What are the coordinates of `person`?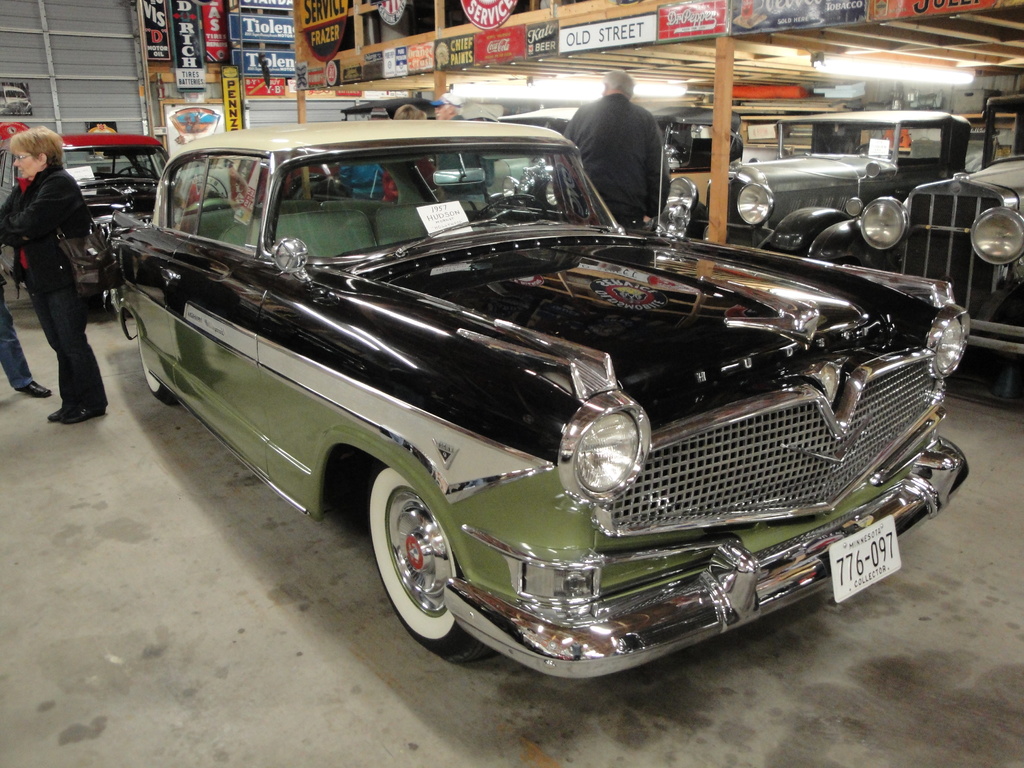
{"x1": 380, "y1": 109, "x2": 436, "y2": 204}.
